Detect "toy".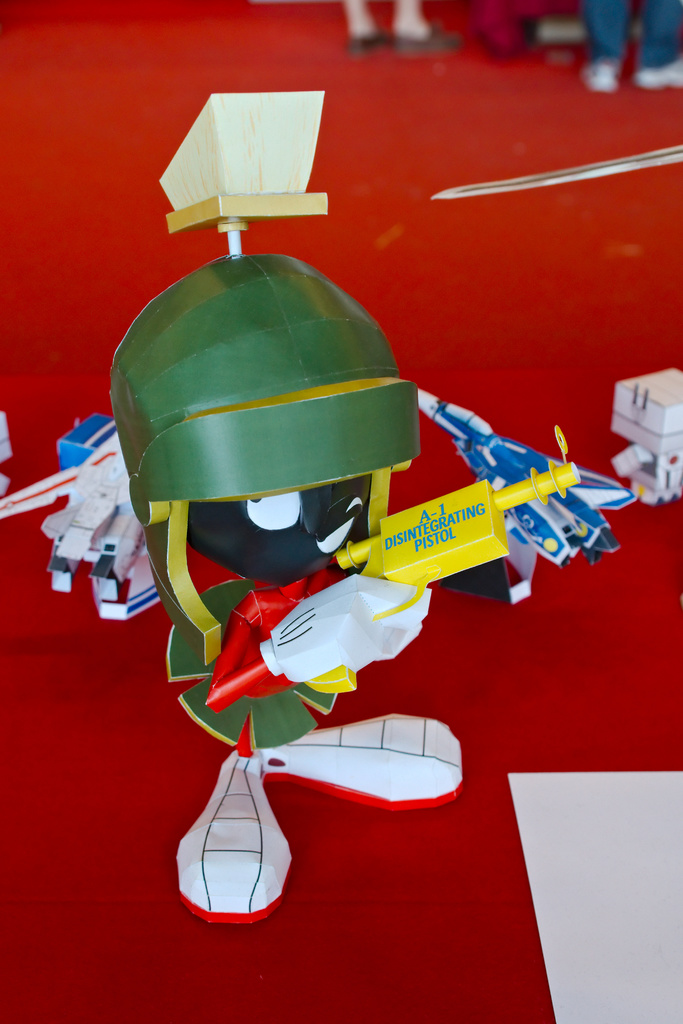
Detected at pyautogui.locateOnScreen(0, 415, 179, 638).
